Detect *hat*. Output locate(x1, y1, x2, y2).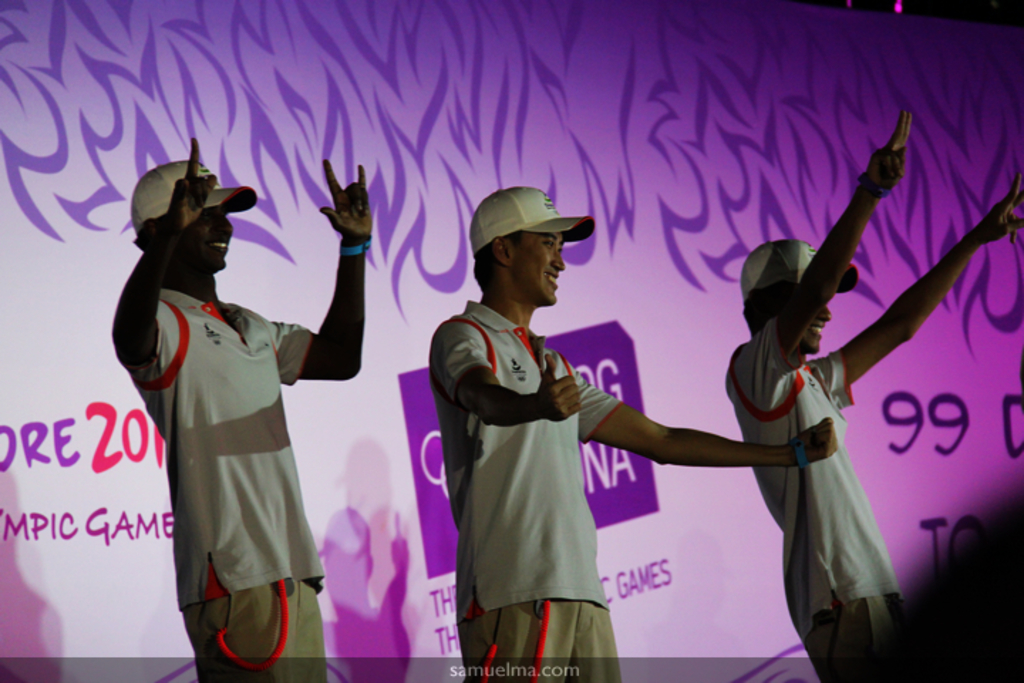
locate(132, 155, 262, 245).
